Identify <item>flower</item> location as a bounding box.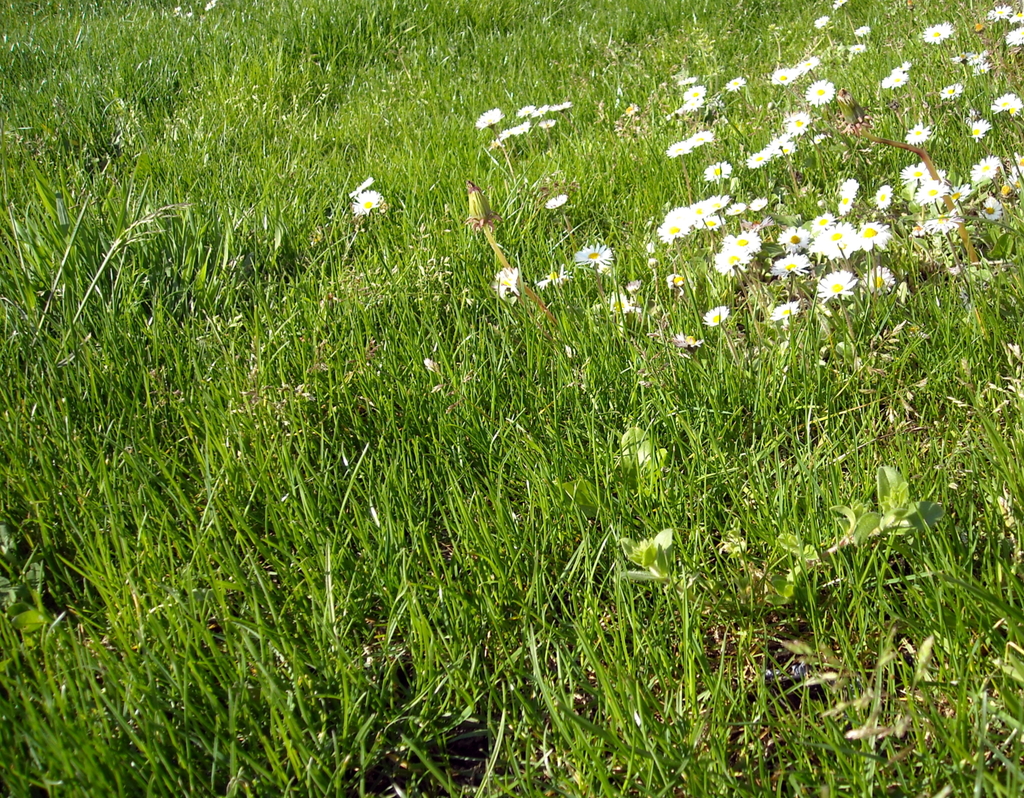
locate(648, 221, 683, 248).
